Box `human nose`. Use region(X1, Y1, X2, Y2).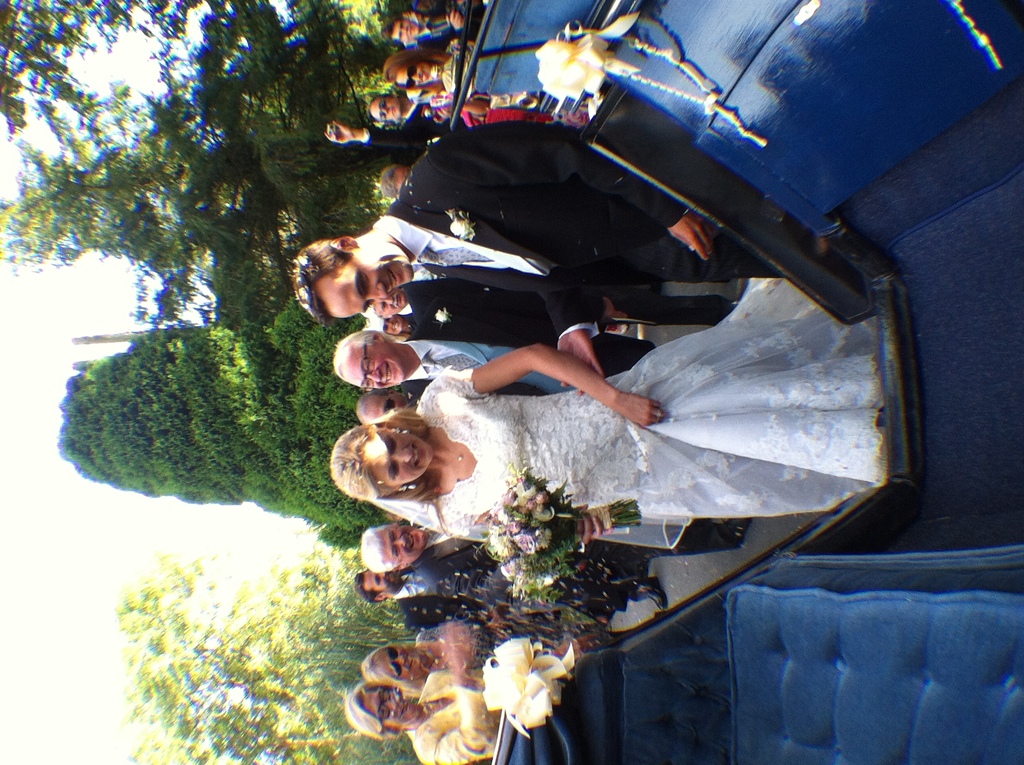
region(383, 698, 395, 713).
